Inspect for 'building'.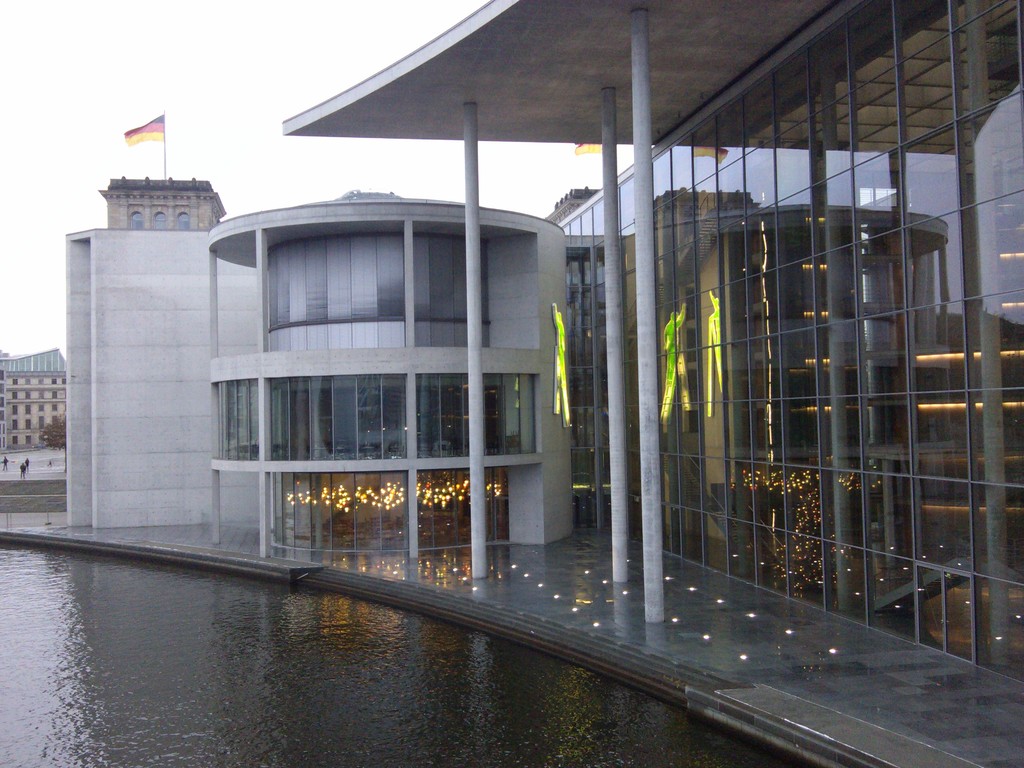
Inspection: x1=0, y1=345, x2=67, y2=447.
